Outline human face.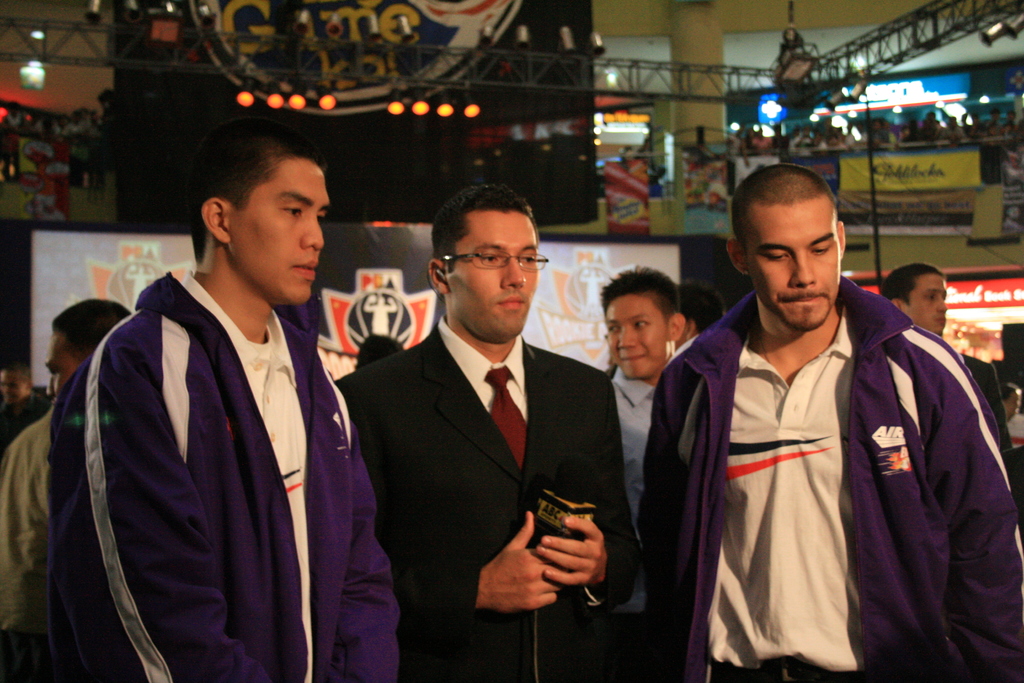
Outline: [x1=901, y1=272, x2=947, y2=336].
